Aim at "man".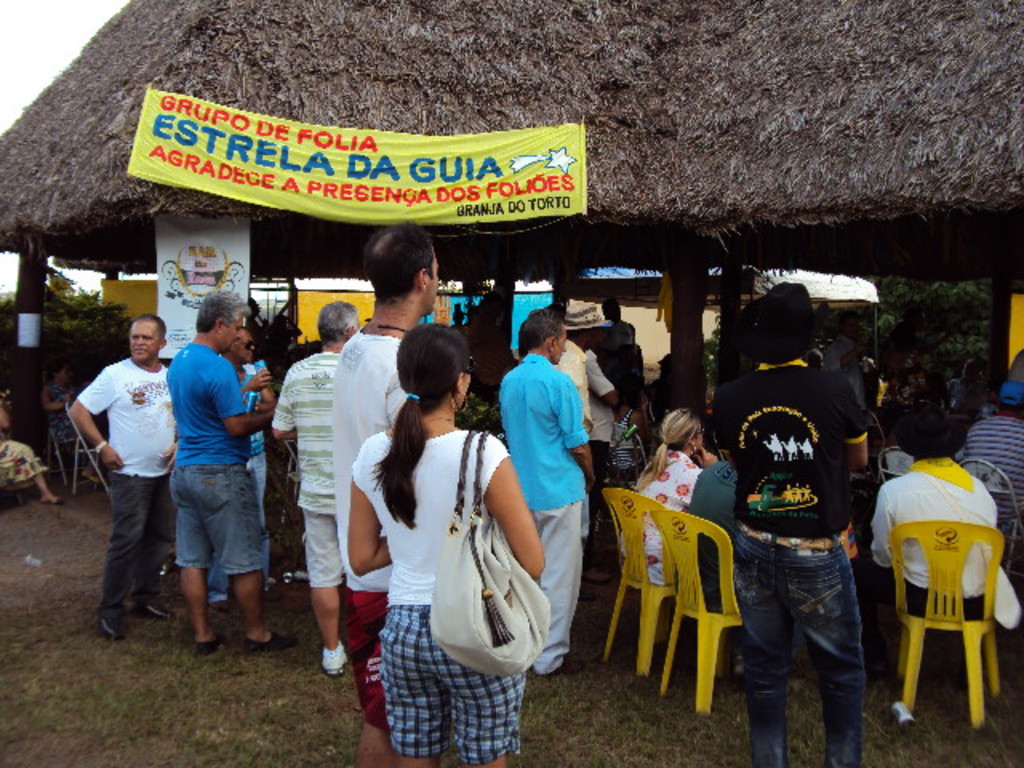
Aimed at 701,283,891,766.
